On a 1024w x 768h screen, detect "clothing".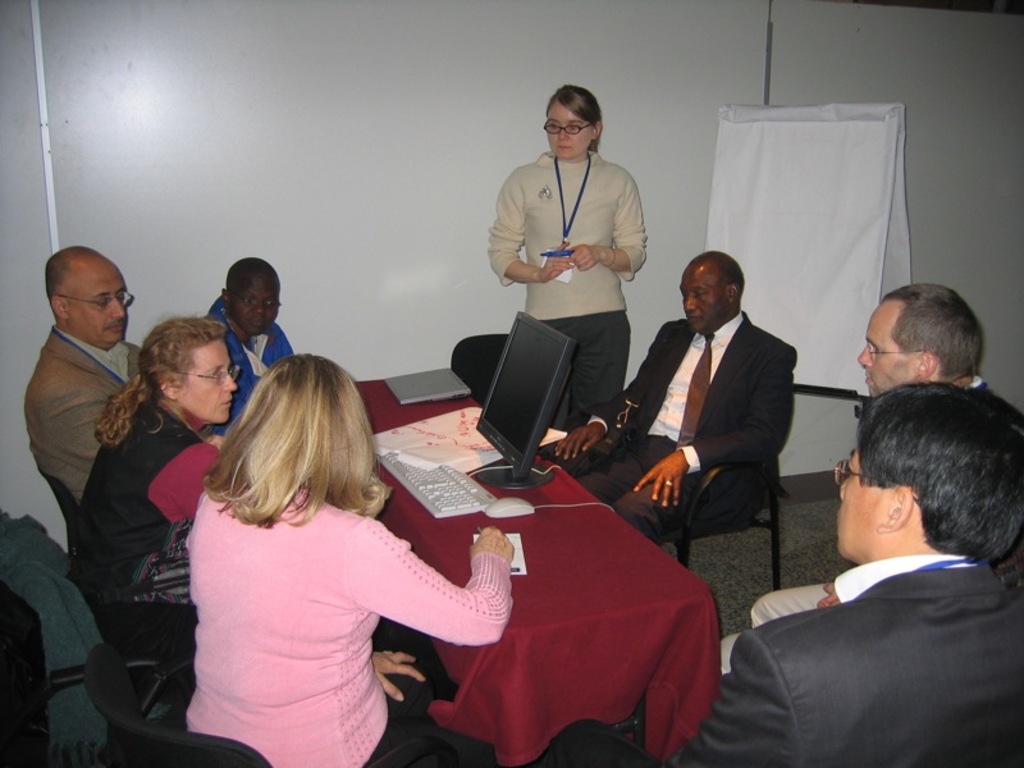
<box>23,326,151,506</box>.
